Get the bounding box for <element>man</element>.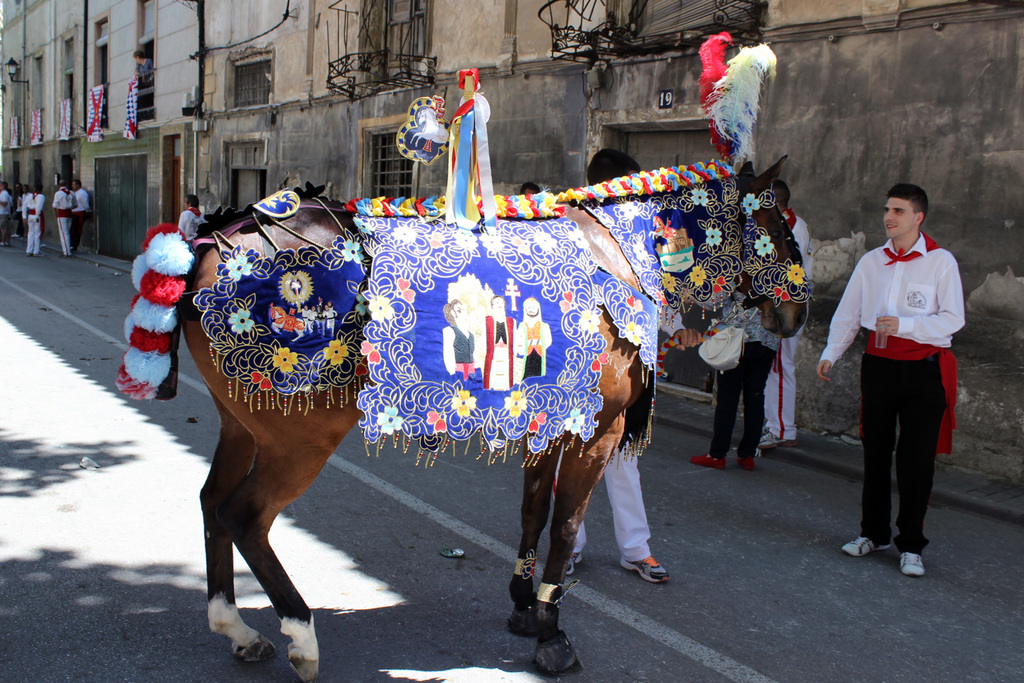
[x1=179, y1=201, x2=199, y2=235].
